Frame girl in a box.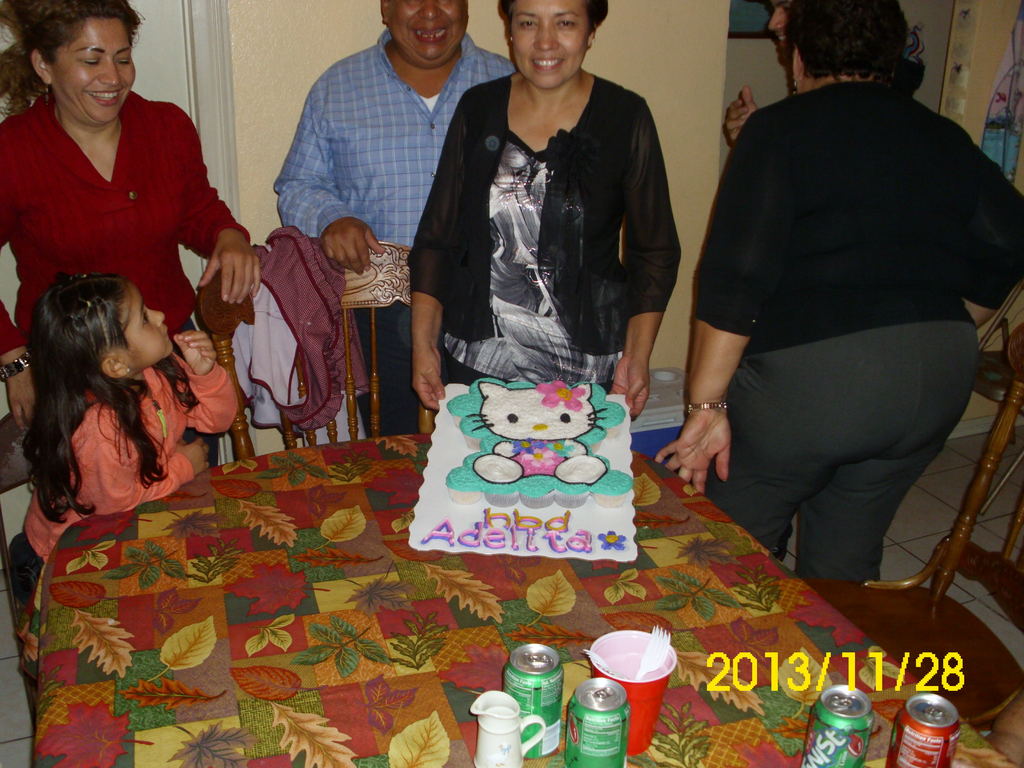
<box>10,271,239,612</box>.
